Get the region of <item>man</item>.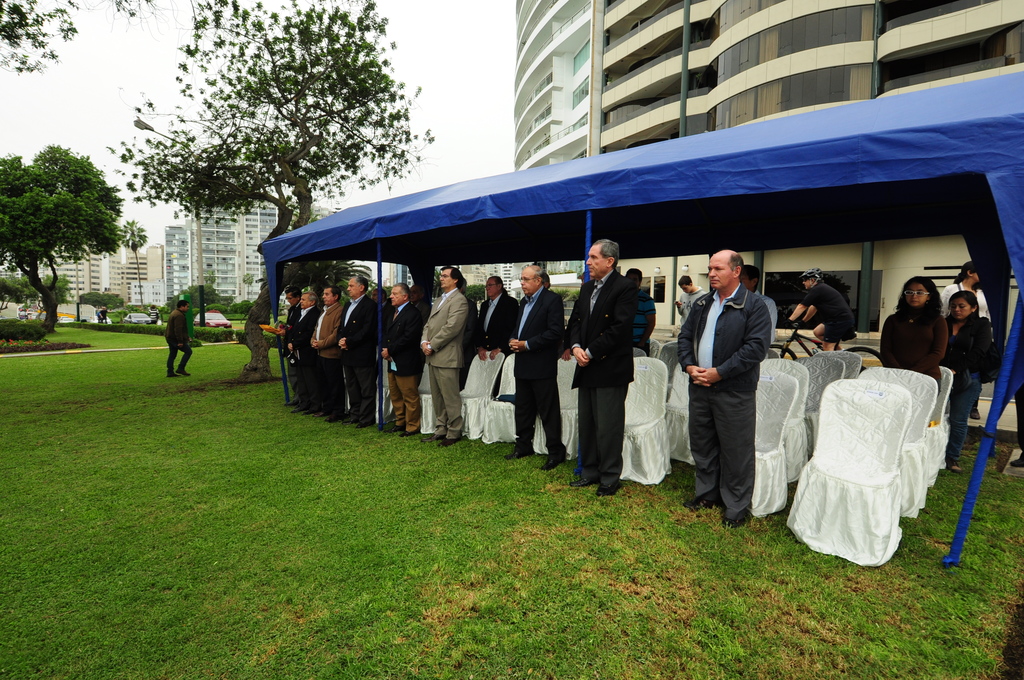
(left=733, top=264, right=771, bottom=350).
